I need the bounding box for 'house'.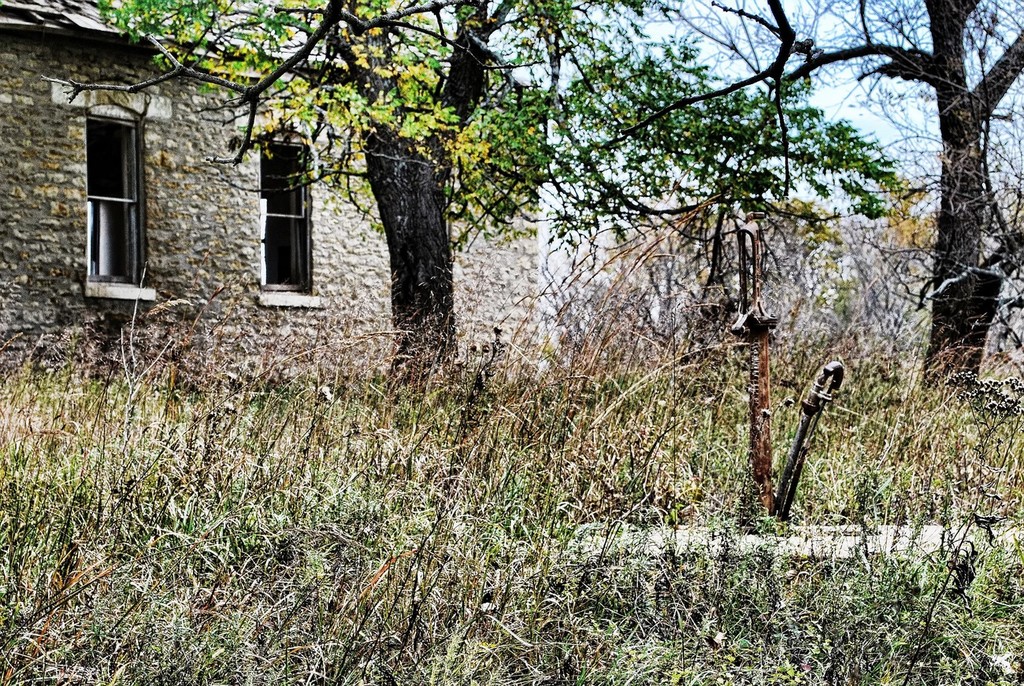
Here it is: 0 2 566 414.
